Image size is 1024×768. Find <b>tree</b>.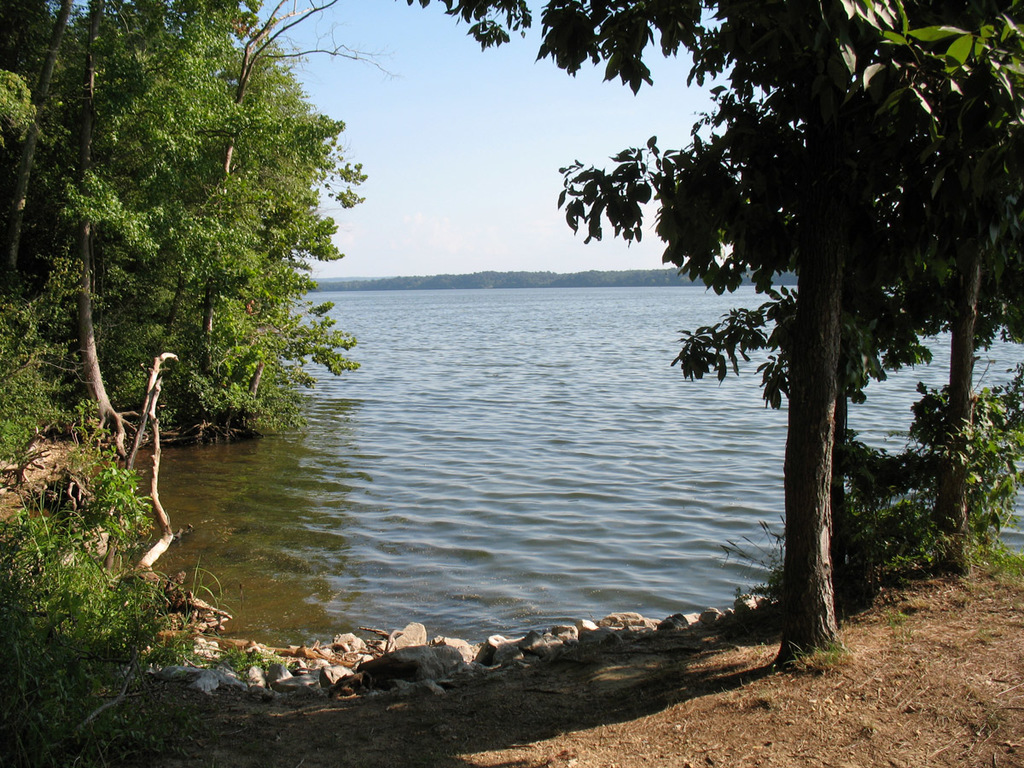
554:0:1023:577.
